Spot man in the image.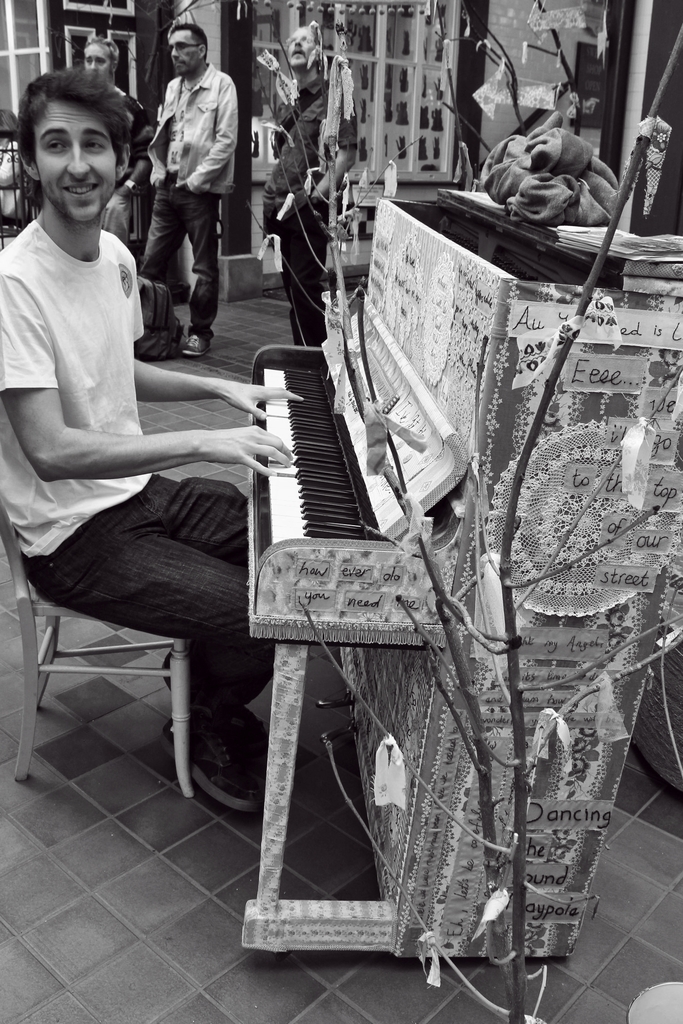
man found at 130 27 233 339.
